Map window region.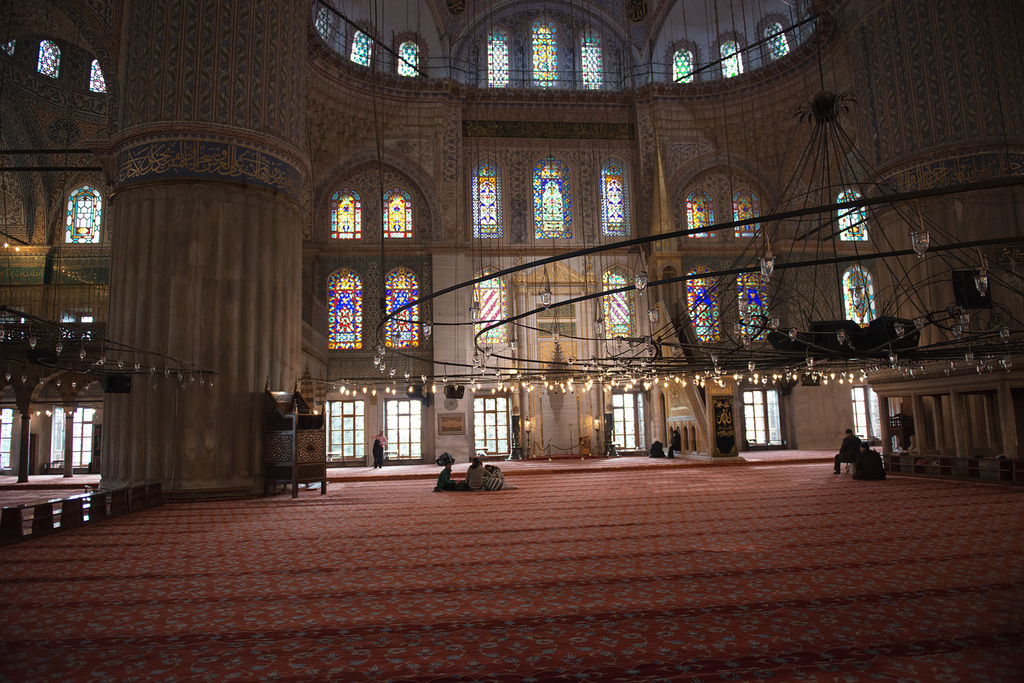
Mapped to (731,190,764,237).
